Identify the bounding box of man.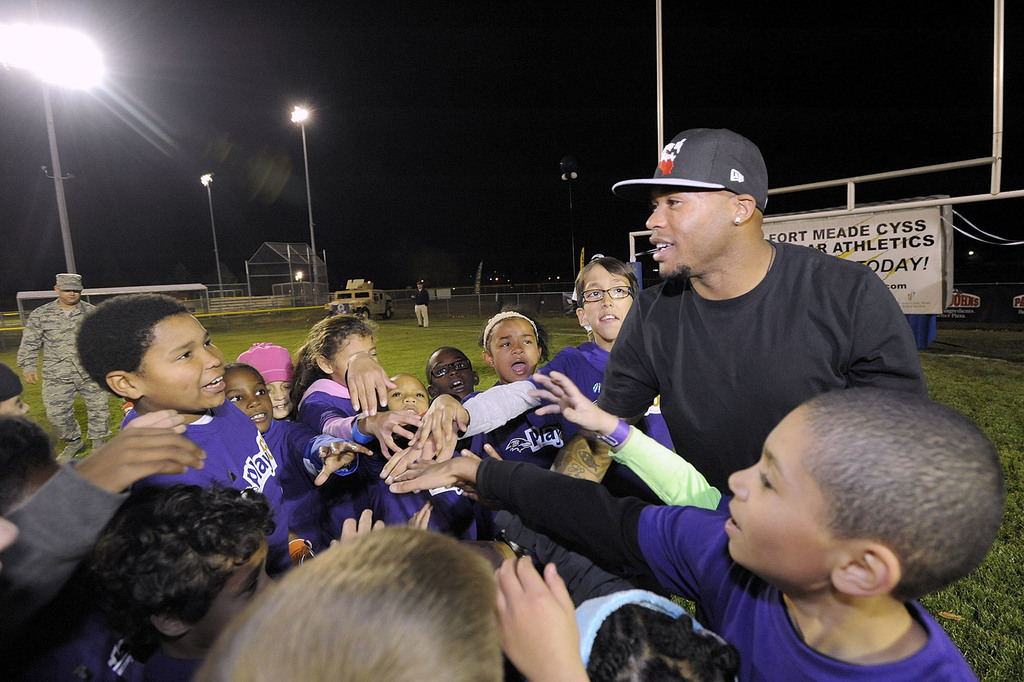
region(12, 275, 116, 475).
